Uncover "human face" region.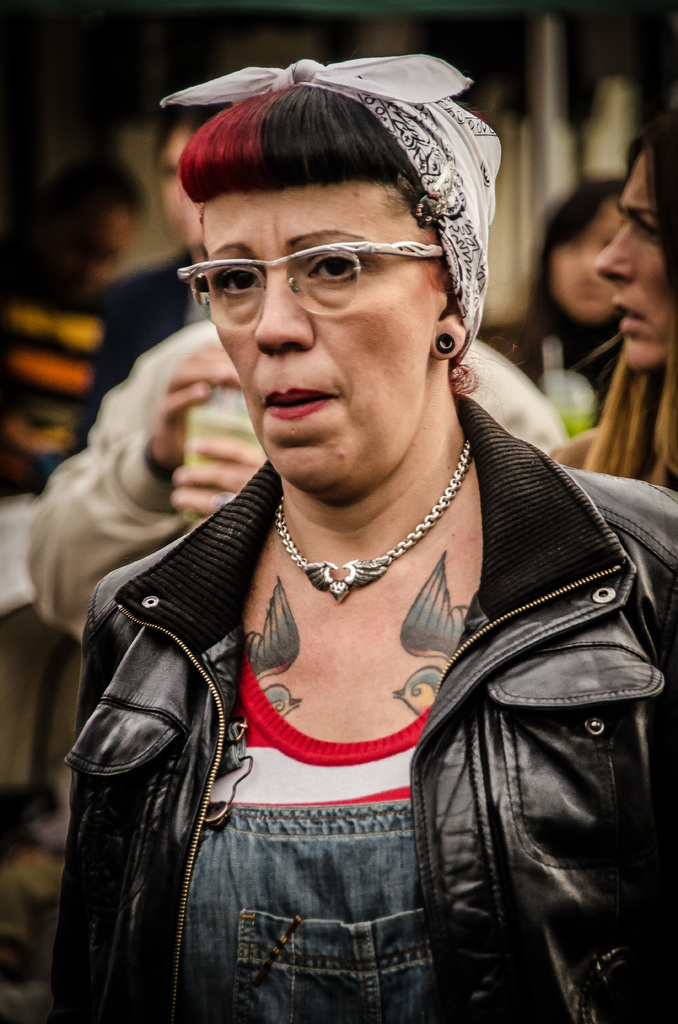
Uncovered: {"left": 550, "top": 187, "right": 626, "bottom": 321}.
